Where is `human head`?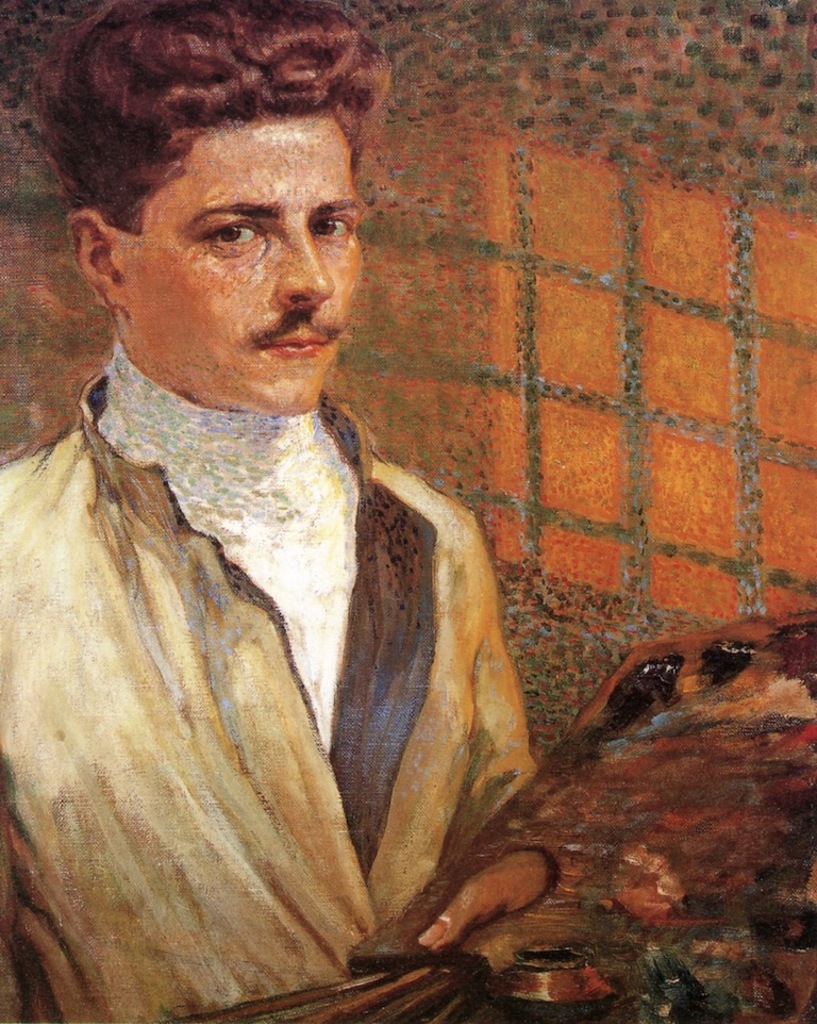
56, 20, 384, 360.
